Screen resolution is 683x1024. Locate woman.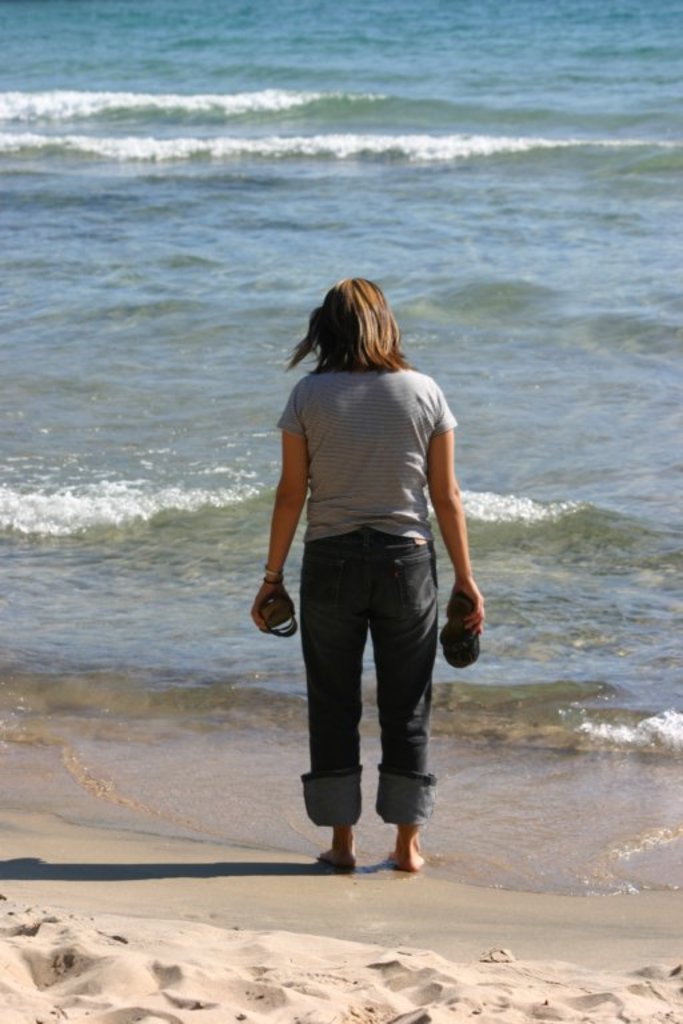
[x1=256, y1=273, x2=498, y2=883].
